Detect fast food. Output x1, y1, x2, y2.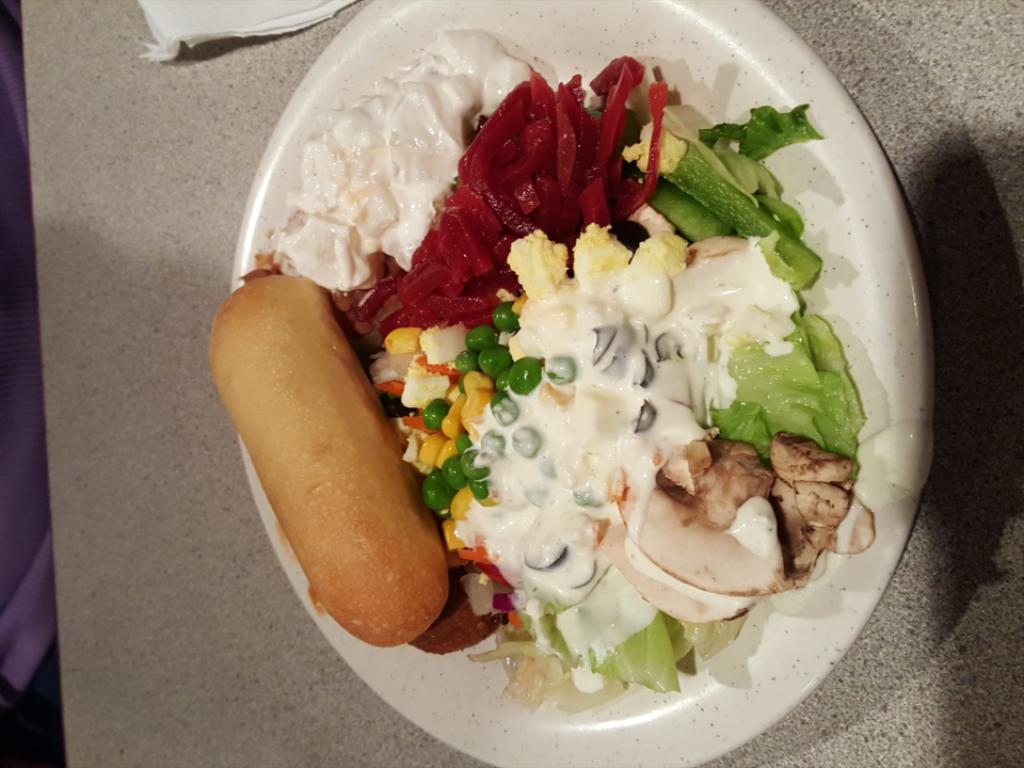
407, 227, 873, 707.
